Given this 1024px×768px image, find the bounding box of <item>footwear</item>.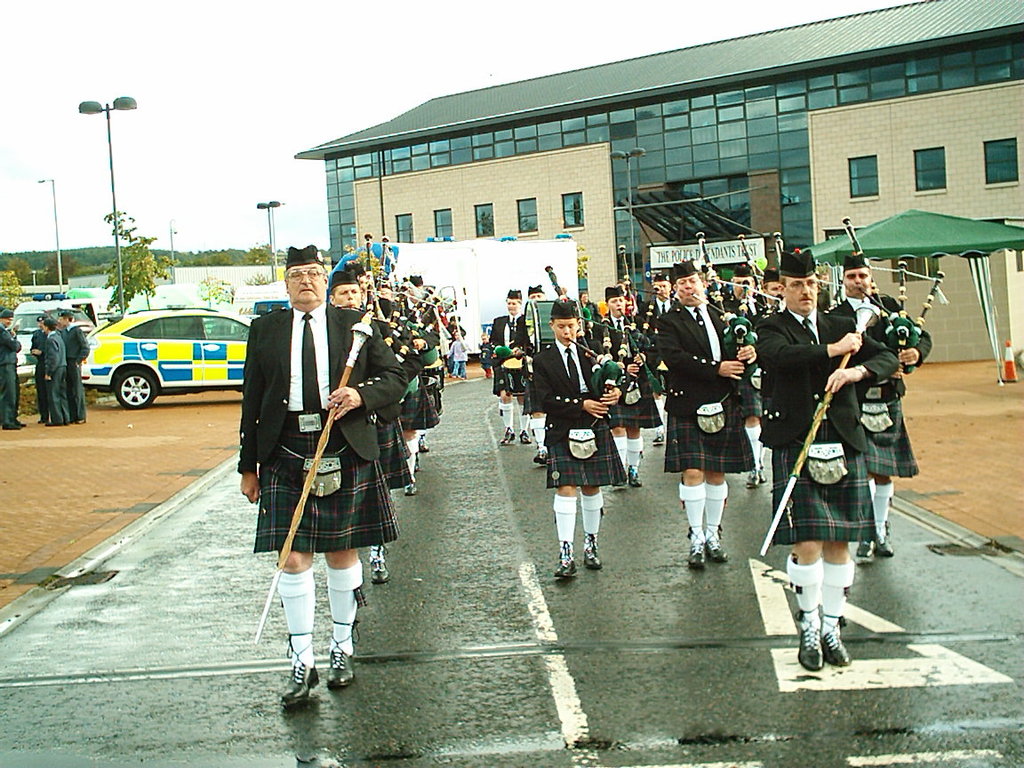
bbox(420, 430, 426, 454).
